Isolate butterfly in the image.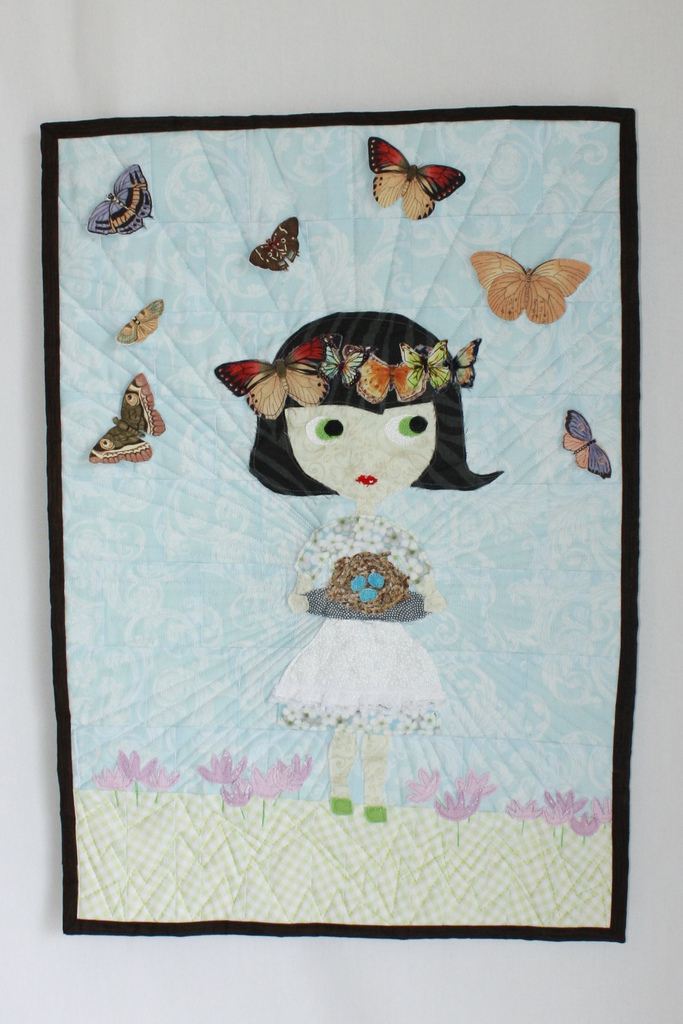
Isolated region: pyautogui.locateOnScreen(444, 340, 484, 386).
